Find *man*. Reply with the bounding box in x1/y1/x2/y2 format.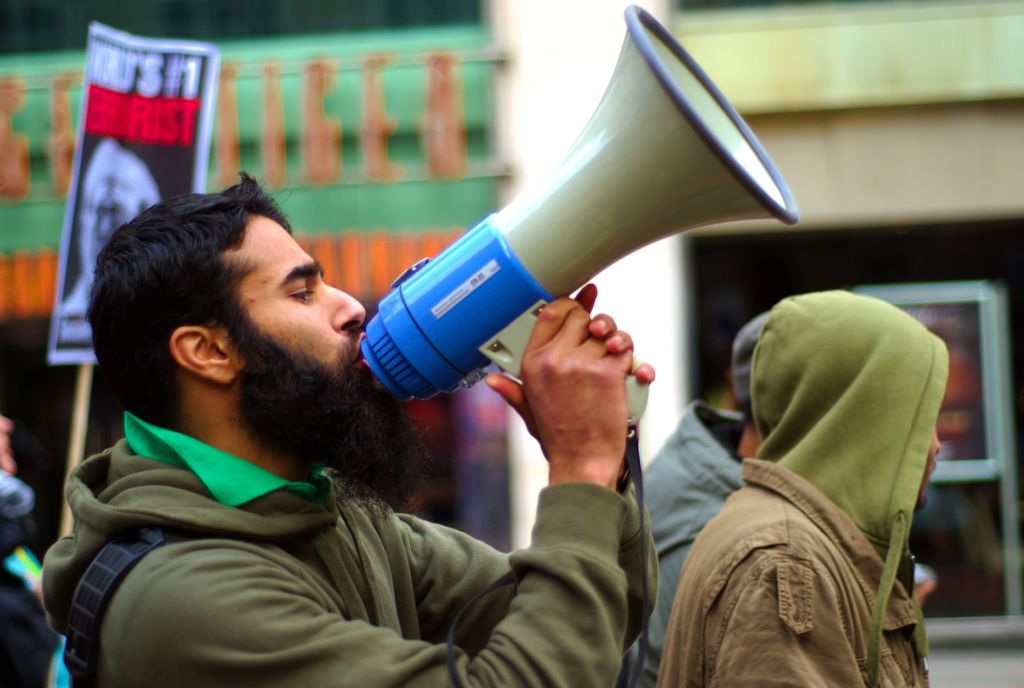
661/287/946/687.
